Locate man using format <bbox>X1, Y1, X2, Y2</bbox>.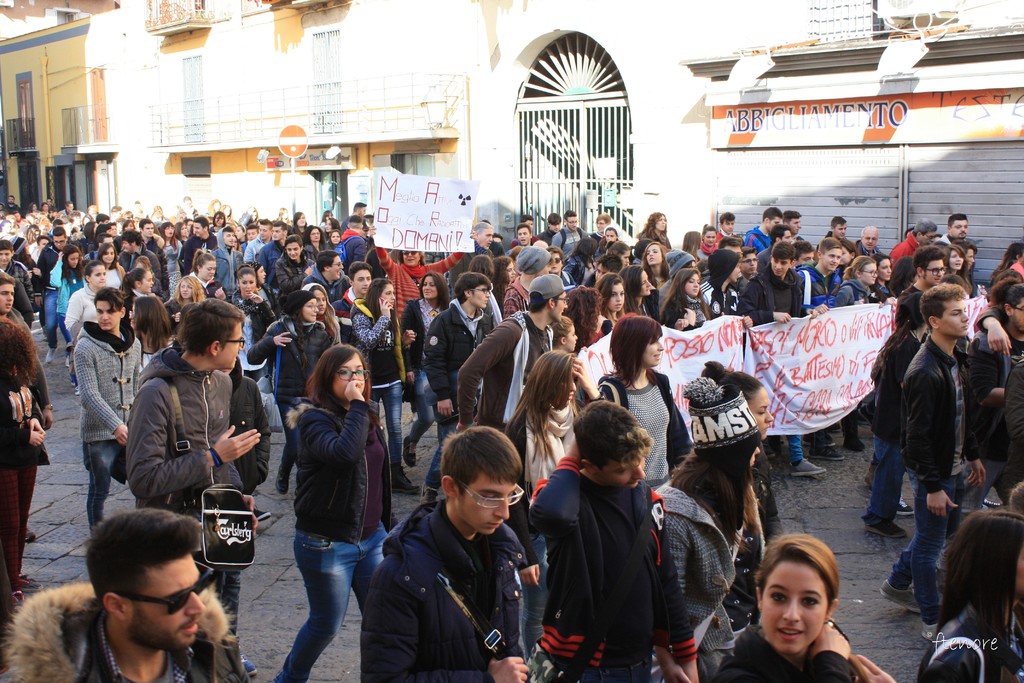
<bbox>361, 423, 531, 682</bbox>.
